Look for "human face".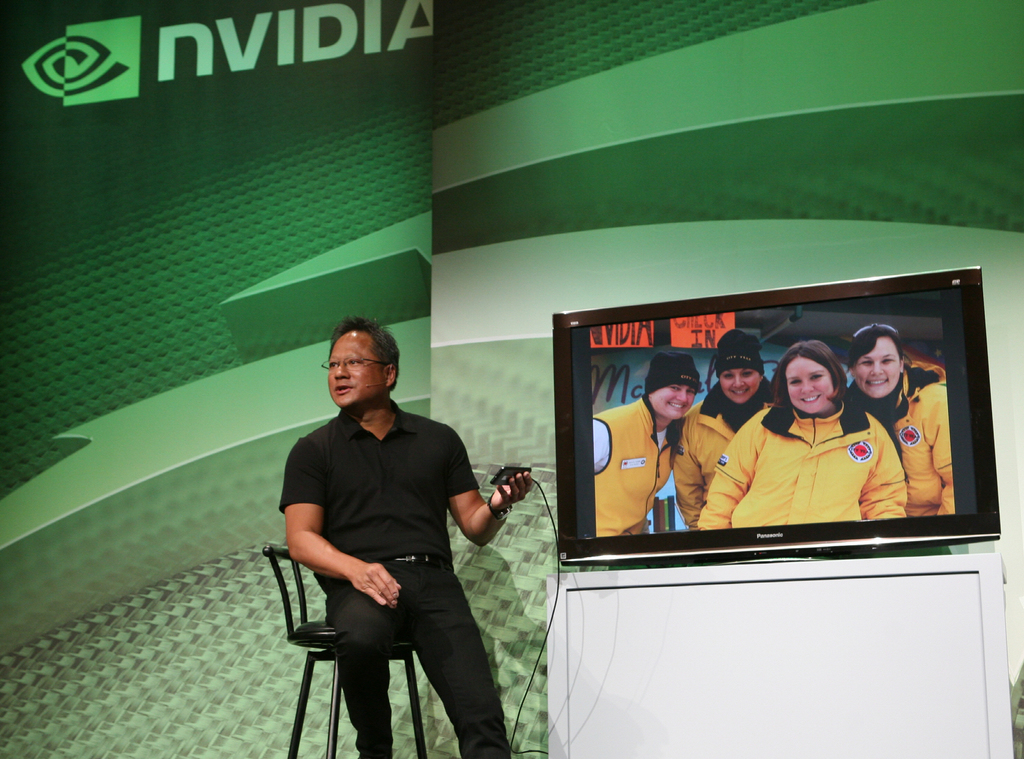
Found: 787,354,834,414.
